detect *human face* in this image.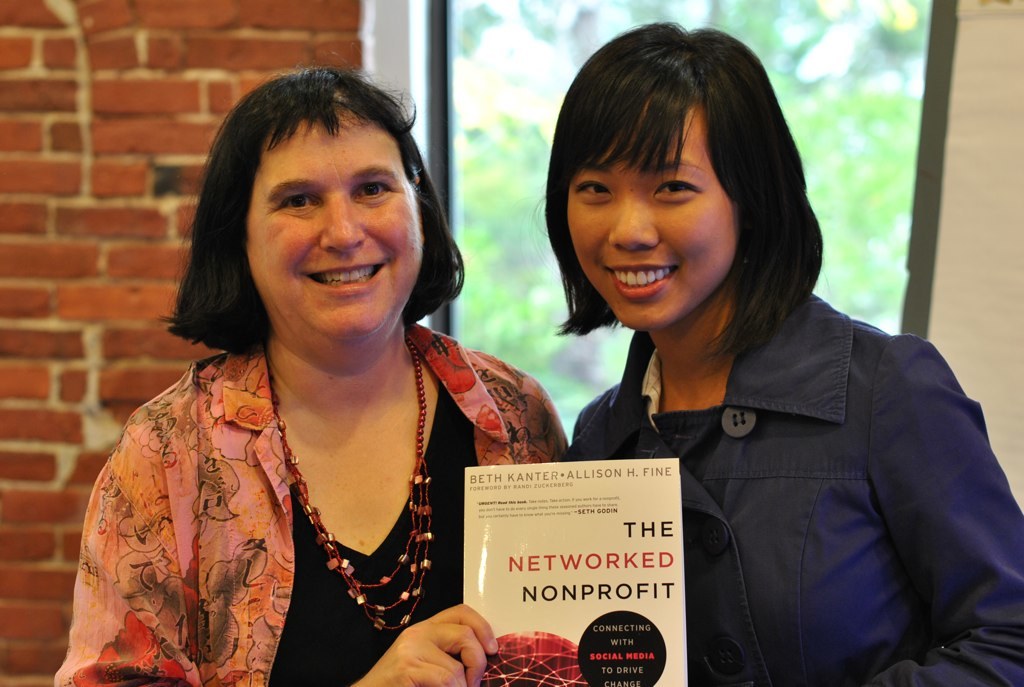
Detection: [x1=241, y1=105, x2=429, y2=341].
